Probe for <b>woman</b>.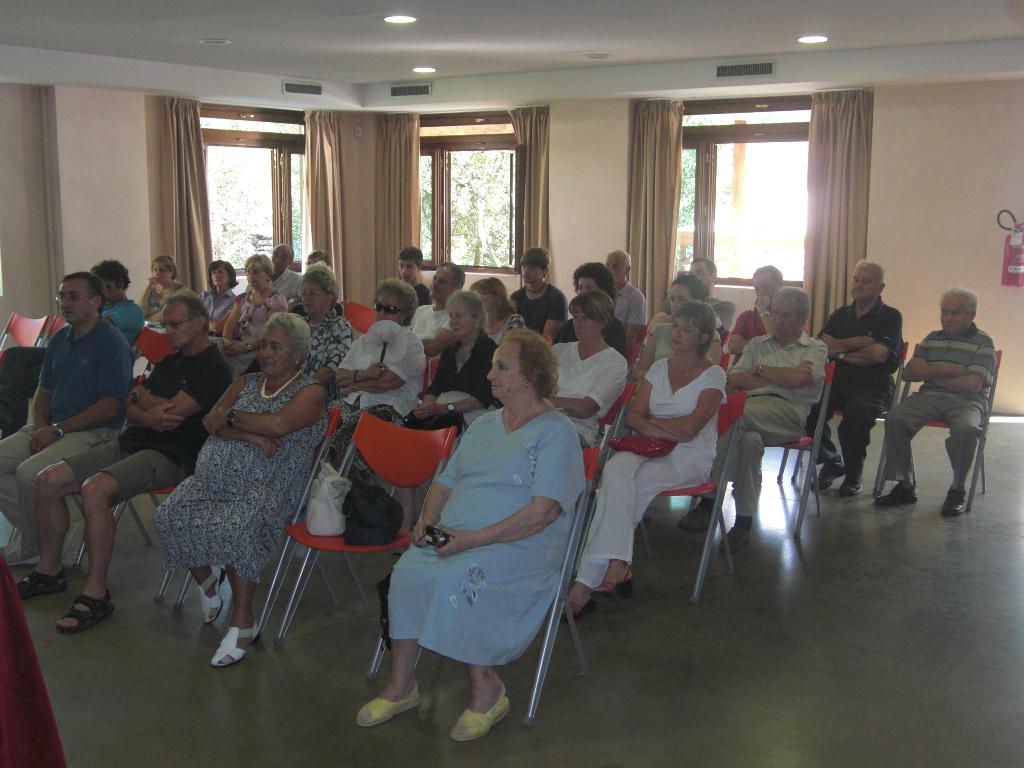
Probe result: (left=353, top=328, right=593, bottom=744).
